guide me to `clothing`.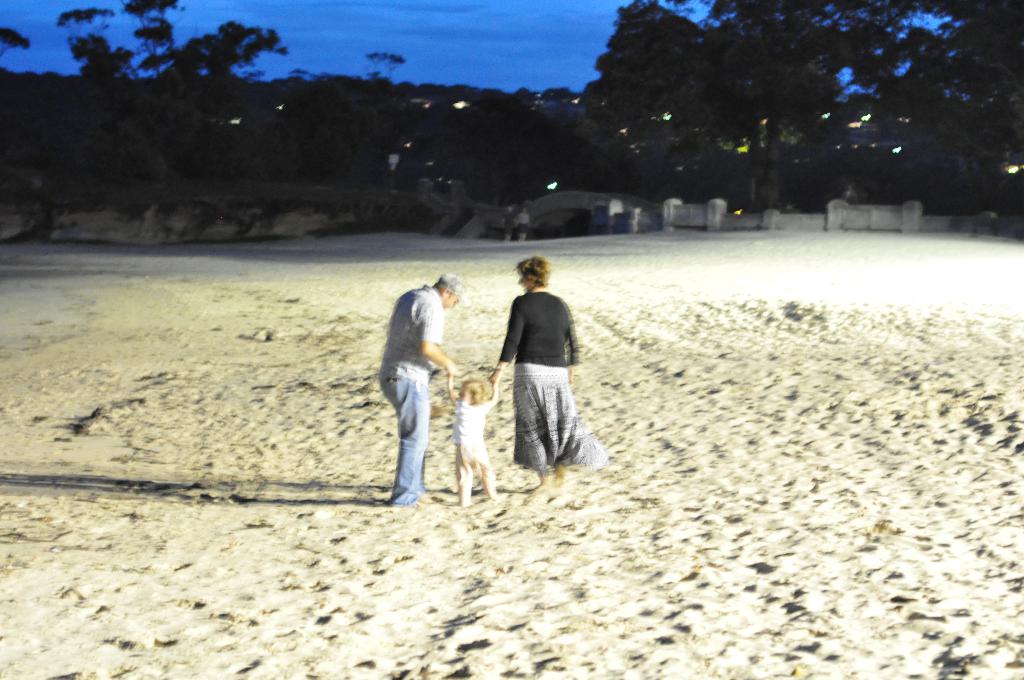
Guidance: (493, 287, 604, 482).
